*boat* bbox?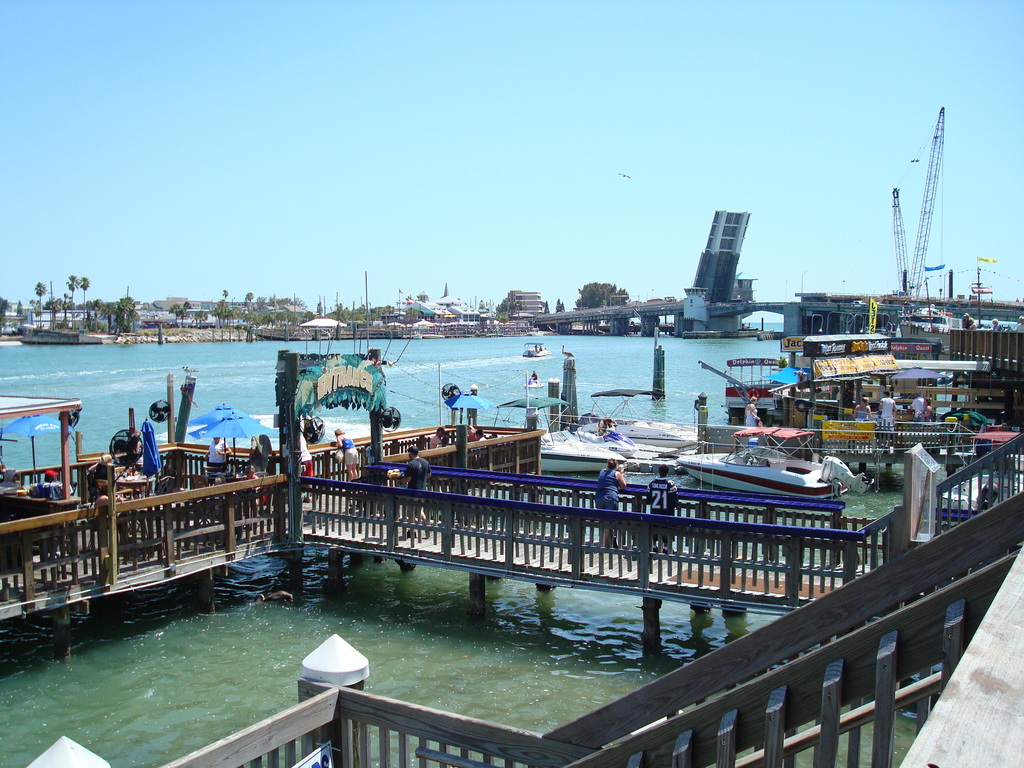
box=[675, 419, 850, 499]
